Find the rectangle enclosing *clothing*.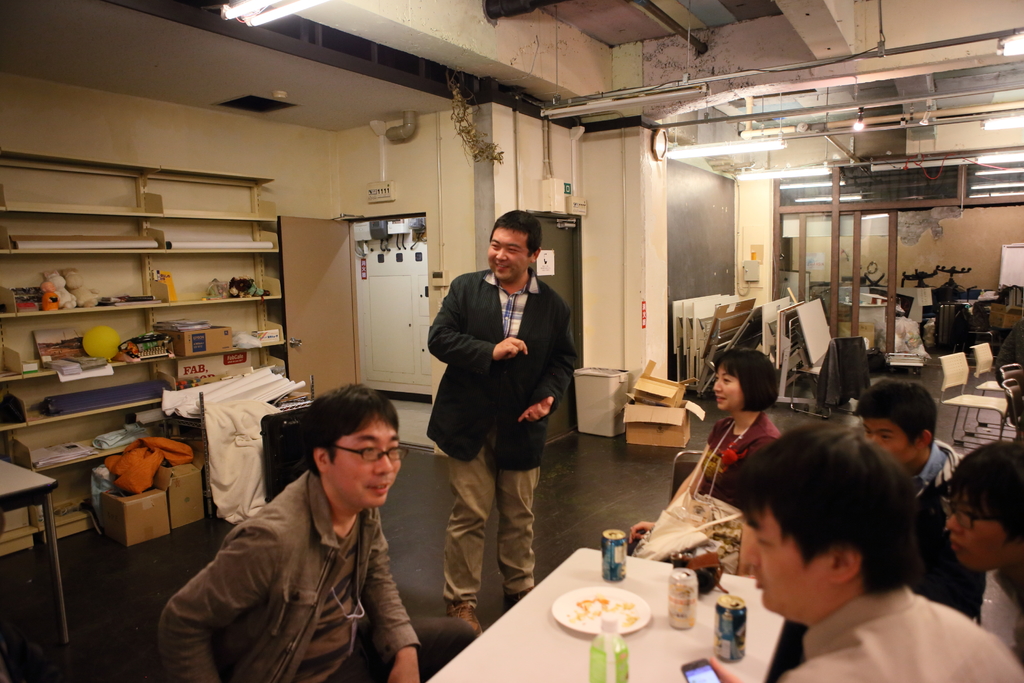
701, 399, 787, 482.
